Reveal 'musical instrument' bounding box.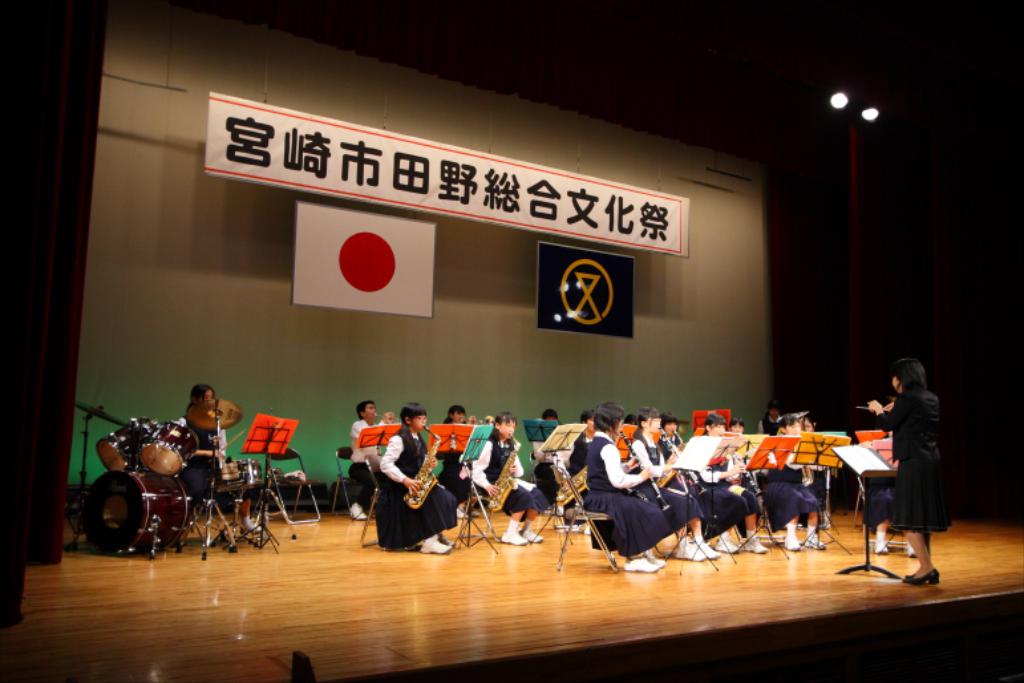
Revealed: 211/458/264/502.
